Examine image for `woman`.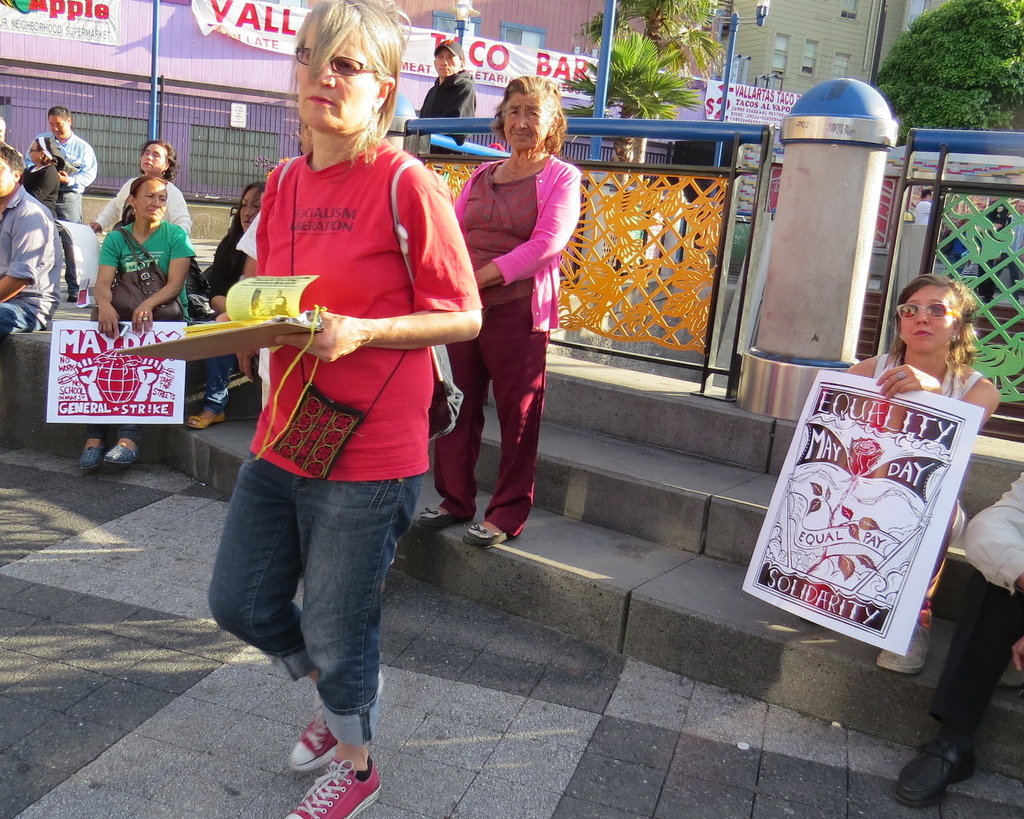
Examination result: (x1=446, y1=77, x2=583, y2=561).
